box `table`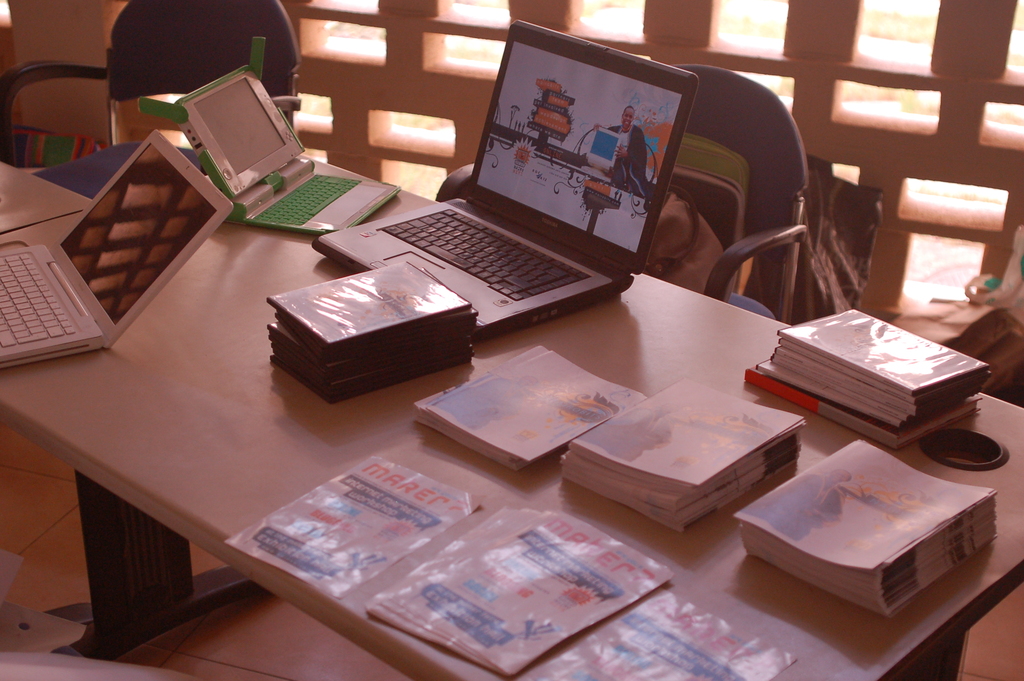
{"x1": 0, "y1": 144, "x2": 944, "y2": 668}
